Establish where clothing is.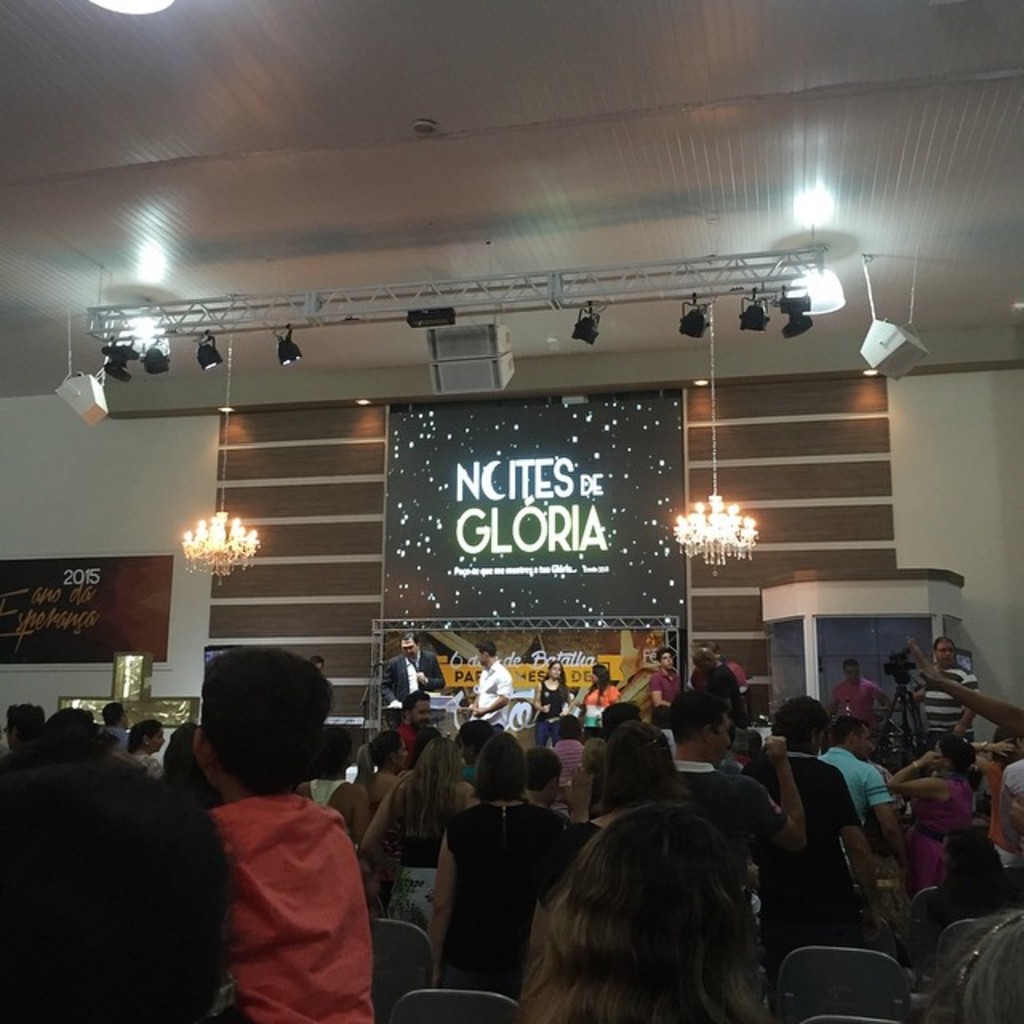
Established at crop(909, 662, 974, 757).
